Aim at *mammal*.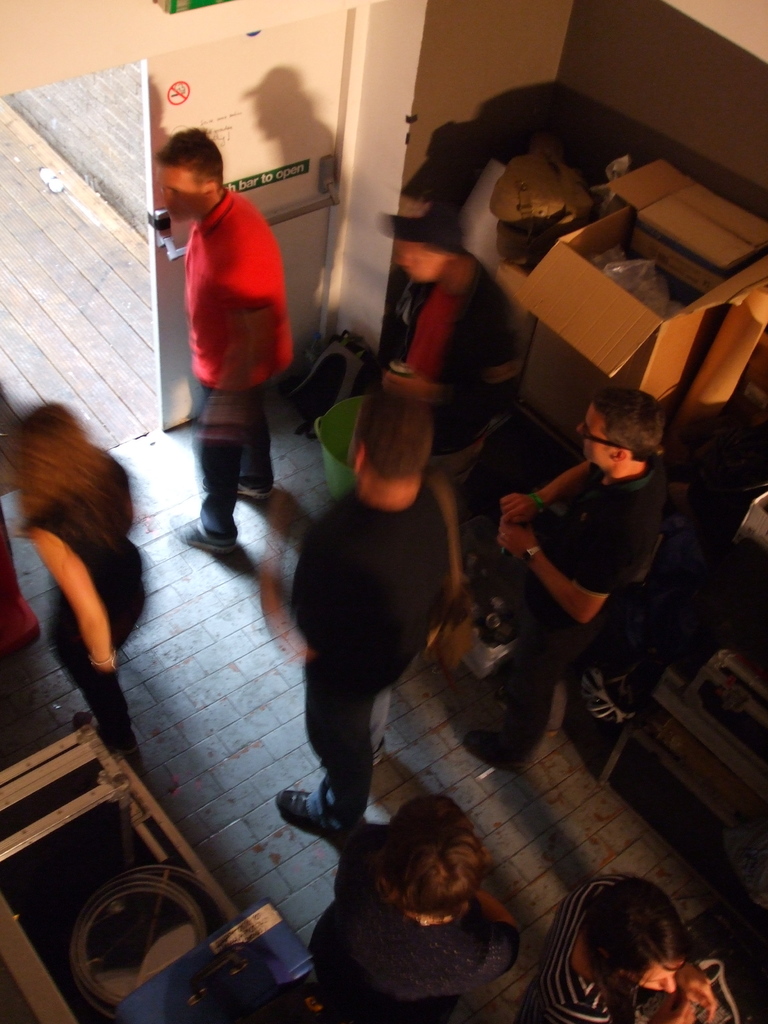
Aimed at <region>495, 391, 682, 774</region>.
